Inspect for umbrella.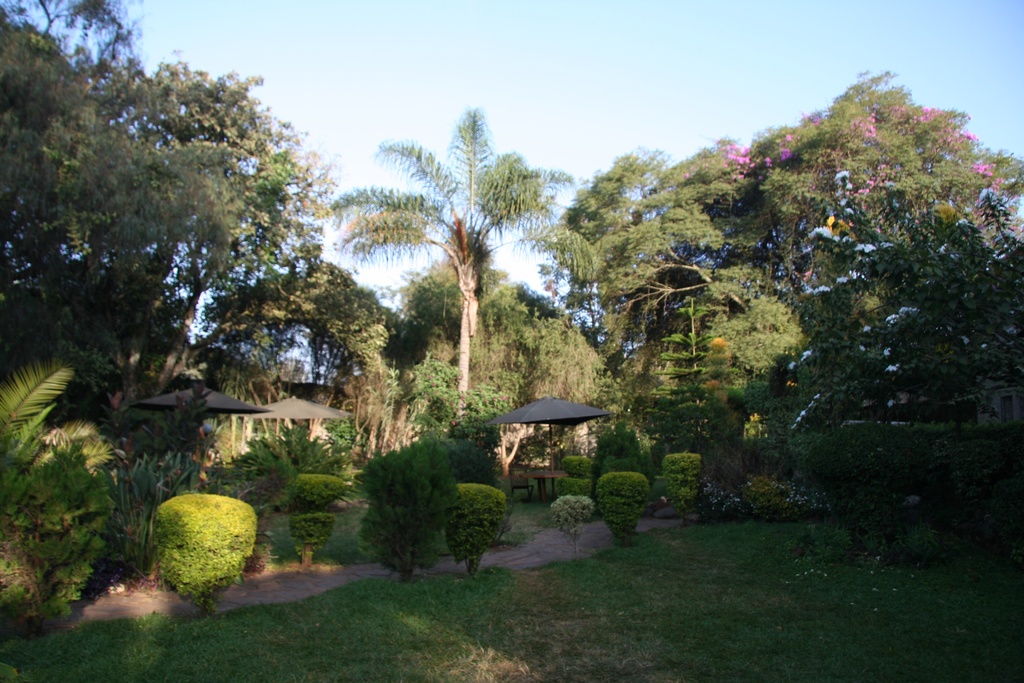
Inspection: bbox(486, 397, 616, 500).
